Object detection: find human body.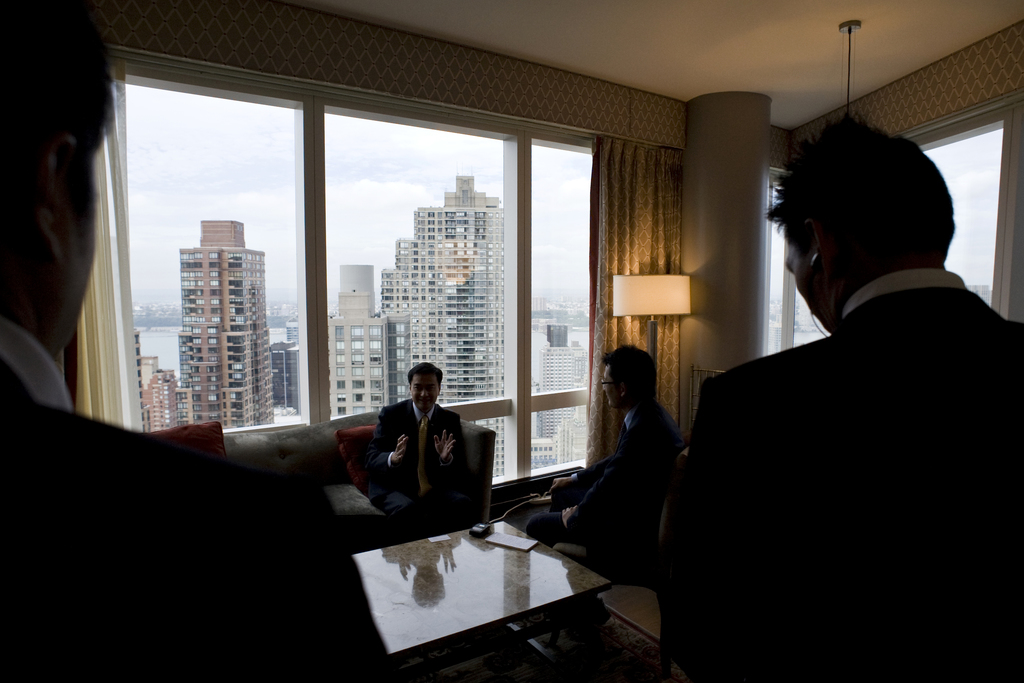
(x1=527, y1=343, x2=682, y2=541).
